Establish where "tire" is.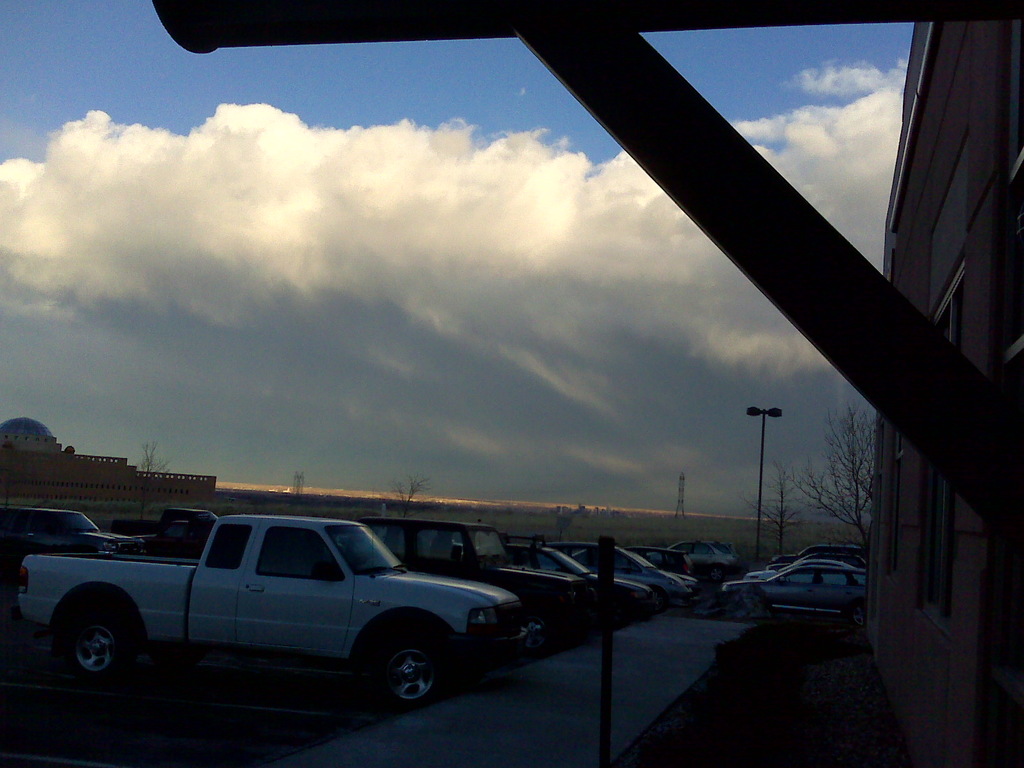
Established at crop(525, 610, 550, 656).
